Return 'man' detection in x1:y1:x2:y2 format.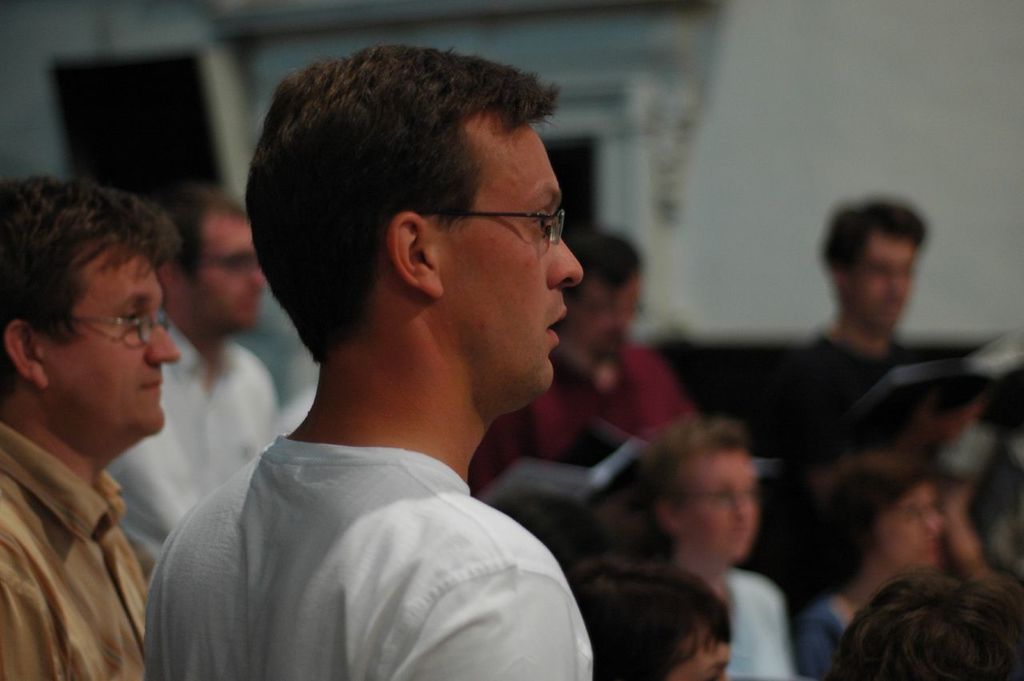
0:171:184:680.
